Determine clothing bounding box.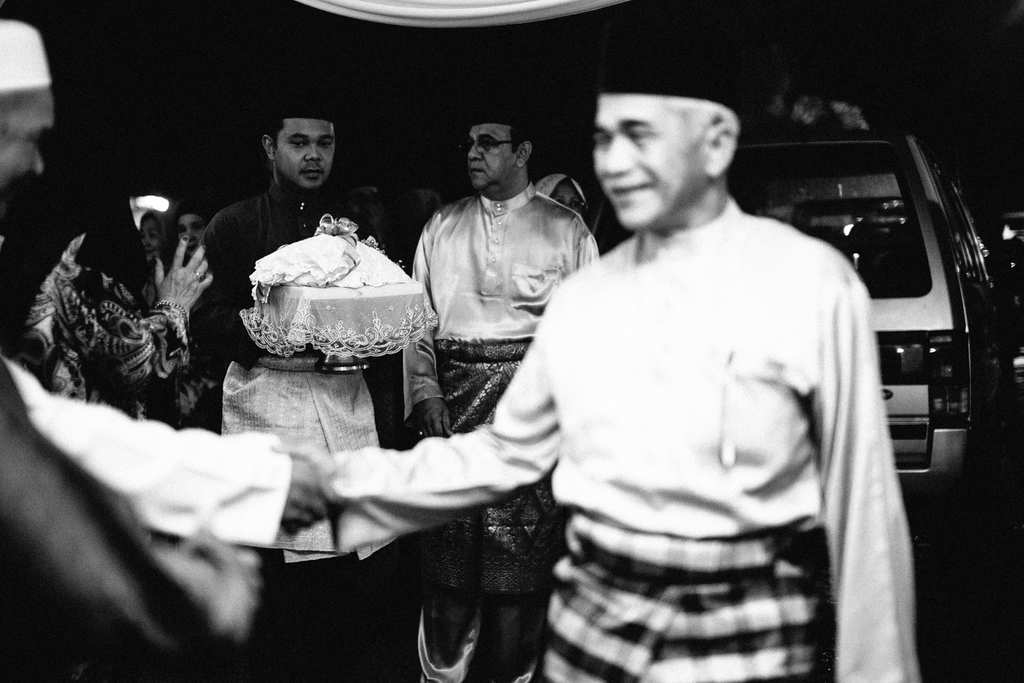
Determined: Rect(405, 195, 599, 682).
